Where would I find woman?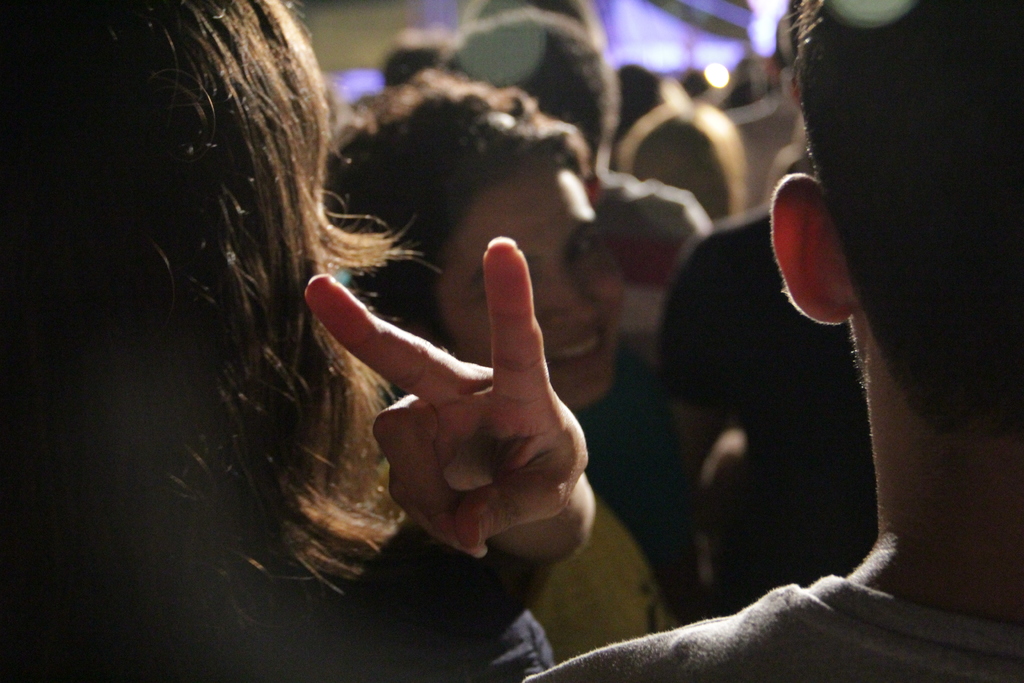
At 289:69:682:682.
